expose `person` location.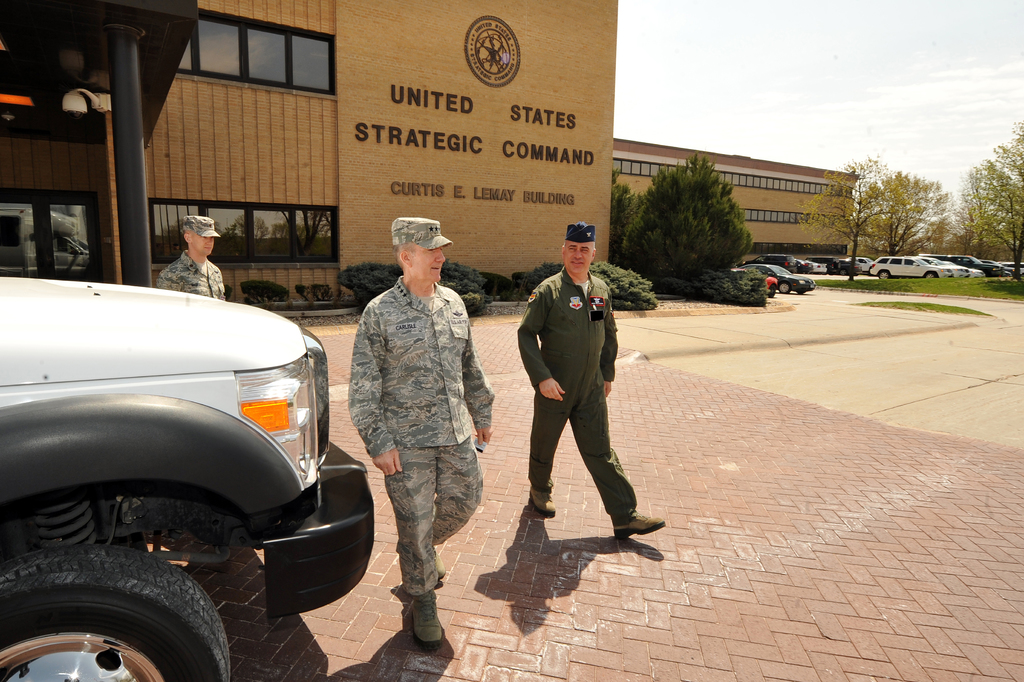
Exposed at 515,210,635,565.
